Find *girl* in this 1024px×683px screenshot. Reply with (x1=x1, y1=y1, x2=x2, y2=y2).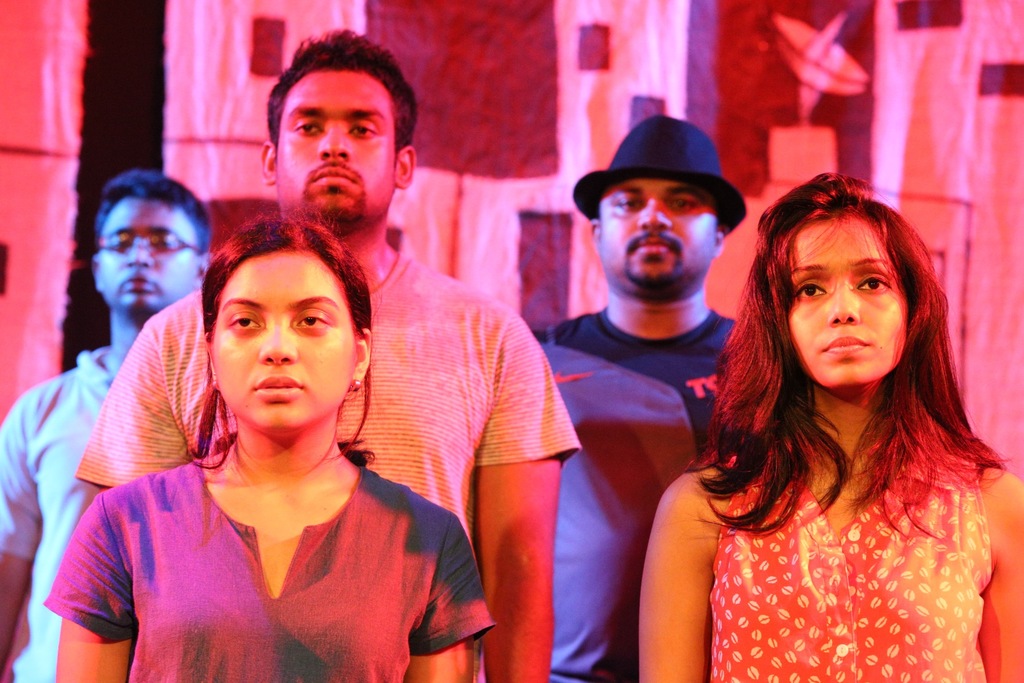
(x1=639, y1=173, x2=1023, y2=682).
